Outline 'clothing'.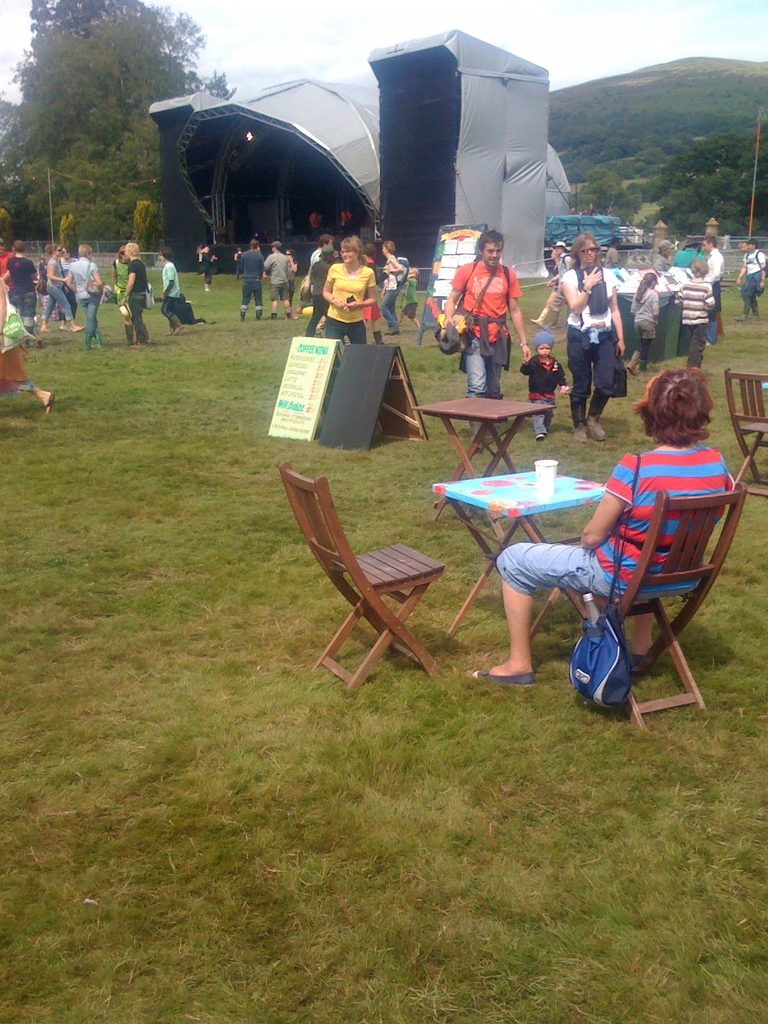
Outline: rect(9, 256, 37, 321).
